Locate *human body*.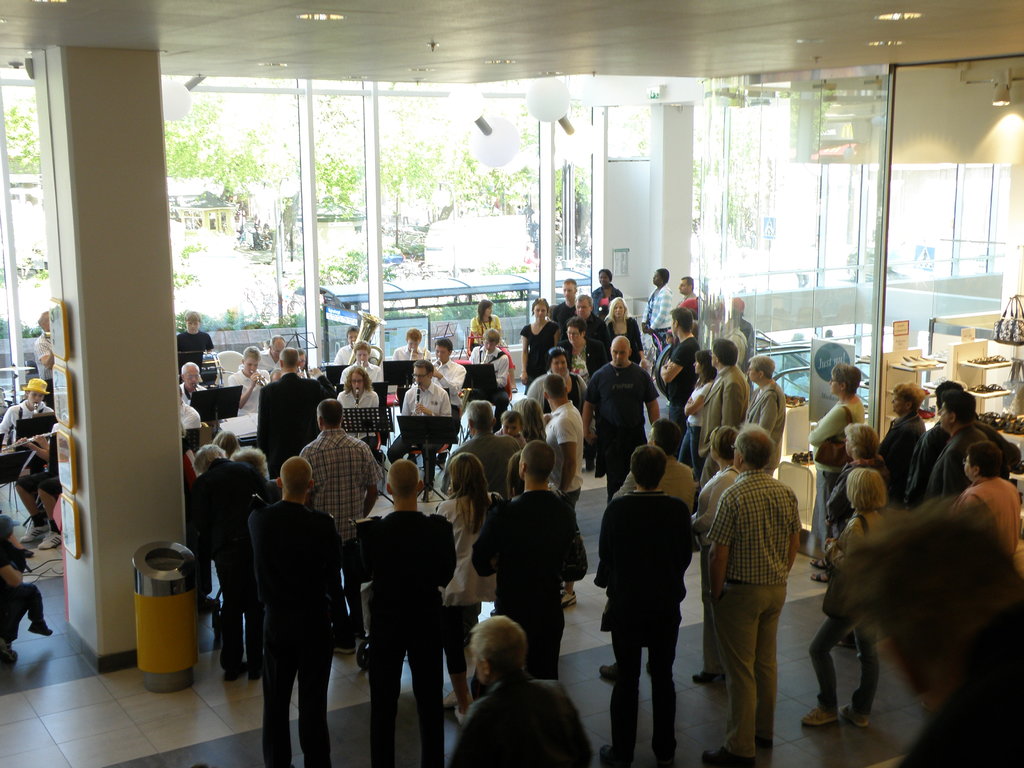
Bounding box: crop(718, 399, 812, 767).
